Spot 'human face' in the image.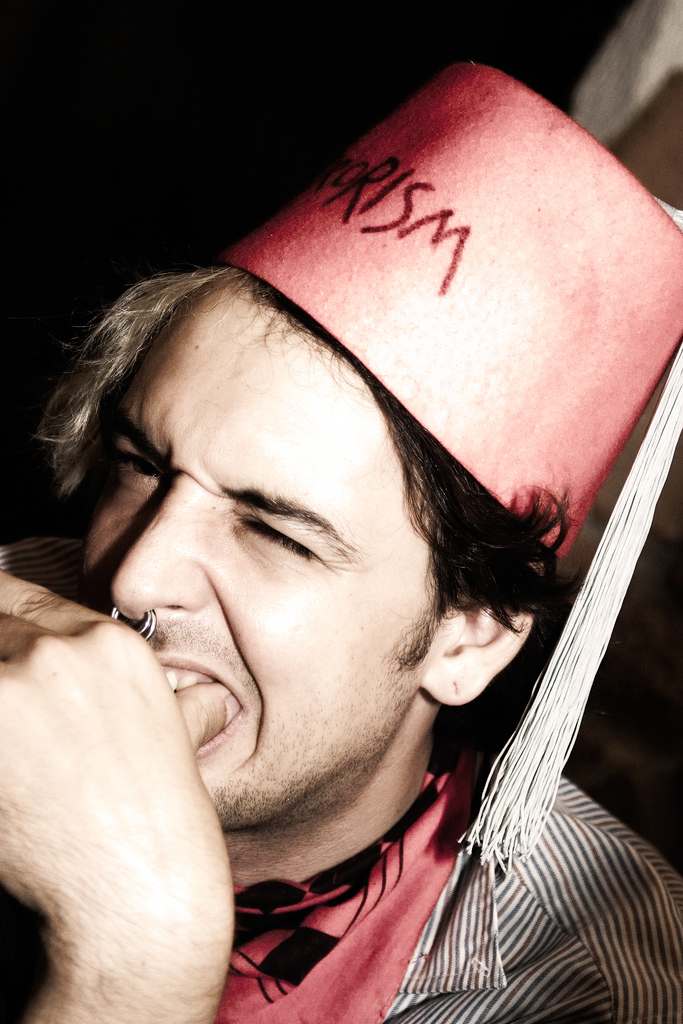
'human face' found at {"x1": 81, "y1": 283, "x2": 442, "y2": 816}.
